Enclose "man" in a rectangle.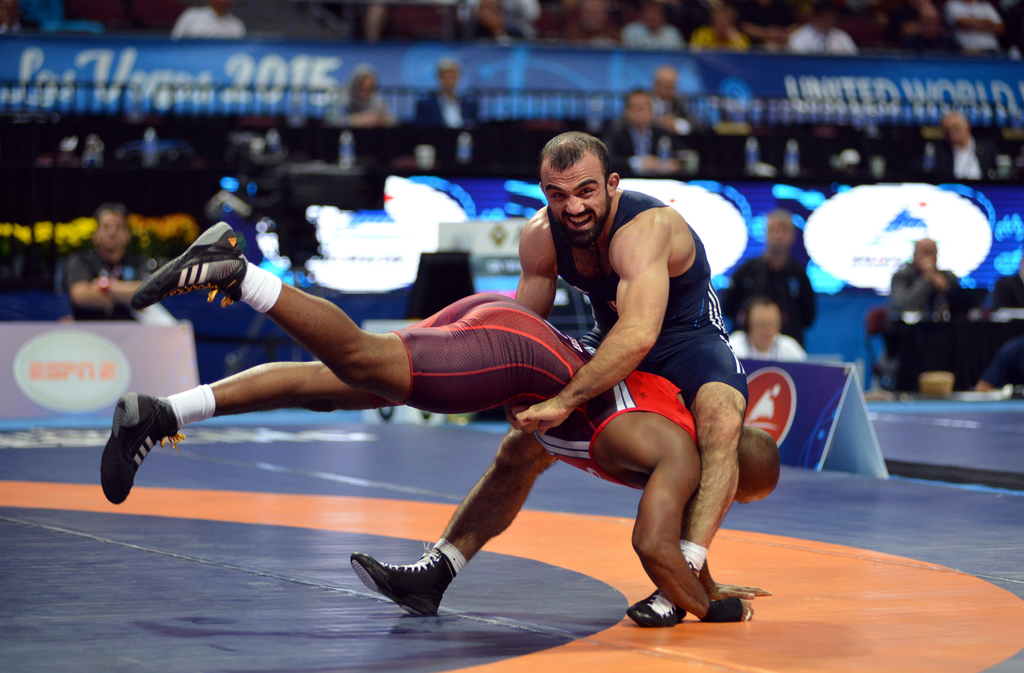
rect(625, 0, 688, 48).
